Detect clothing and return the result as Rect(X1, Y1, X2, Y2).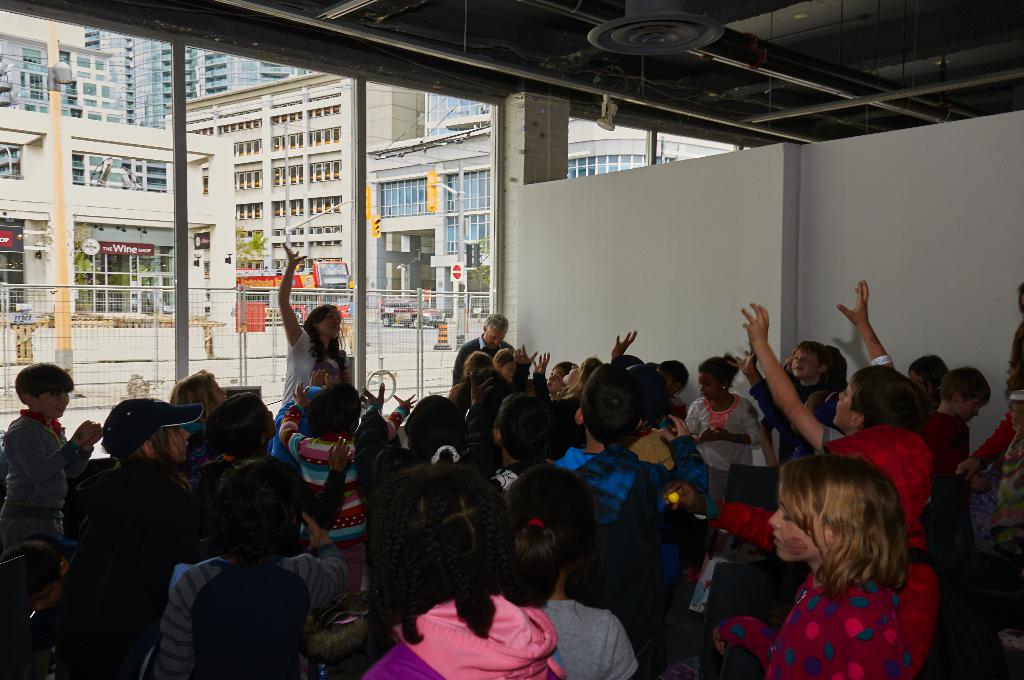
Rect(489, 459, 525, 496).
